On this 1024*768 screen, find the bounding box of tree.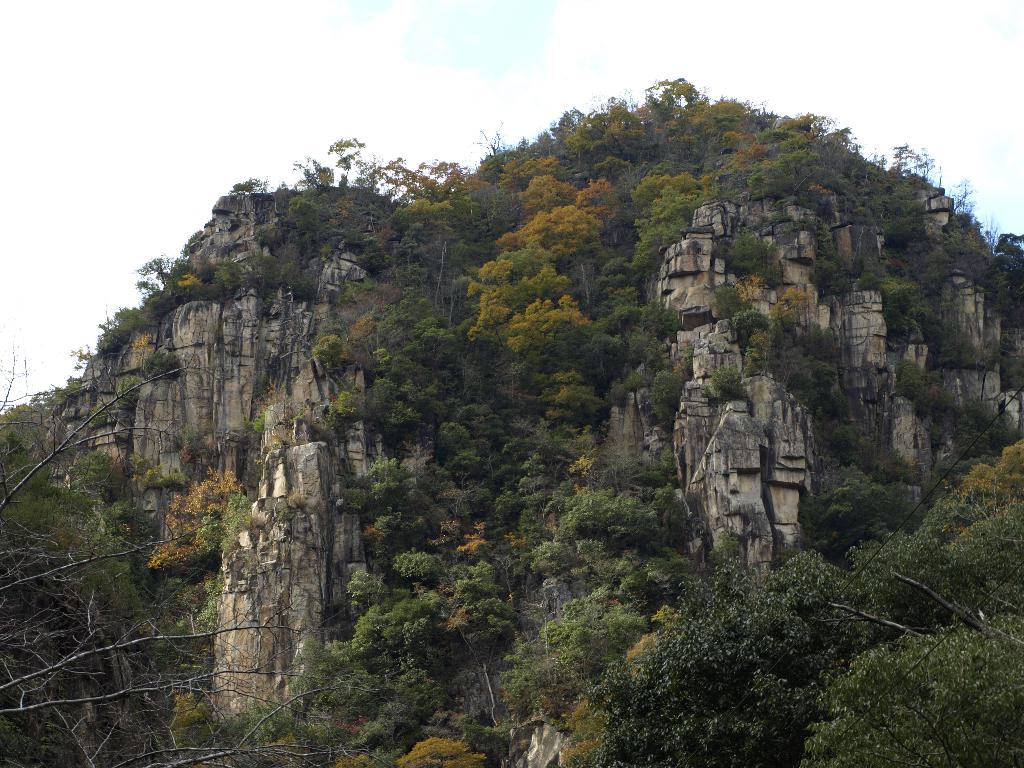
Bounding box: {"left": 395, "top": 734, "right": 491, "bottom": 767}.
